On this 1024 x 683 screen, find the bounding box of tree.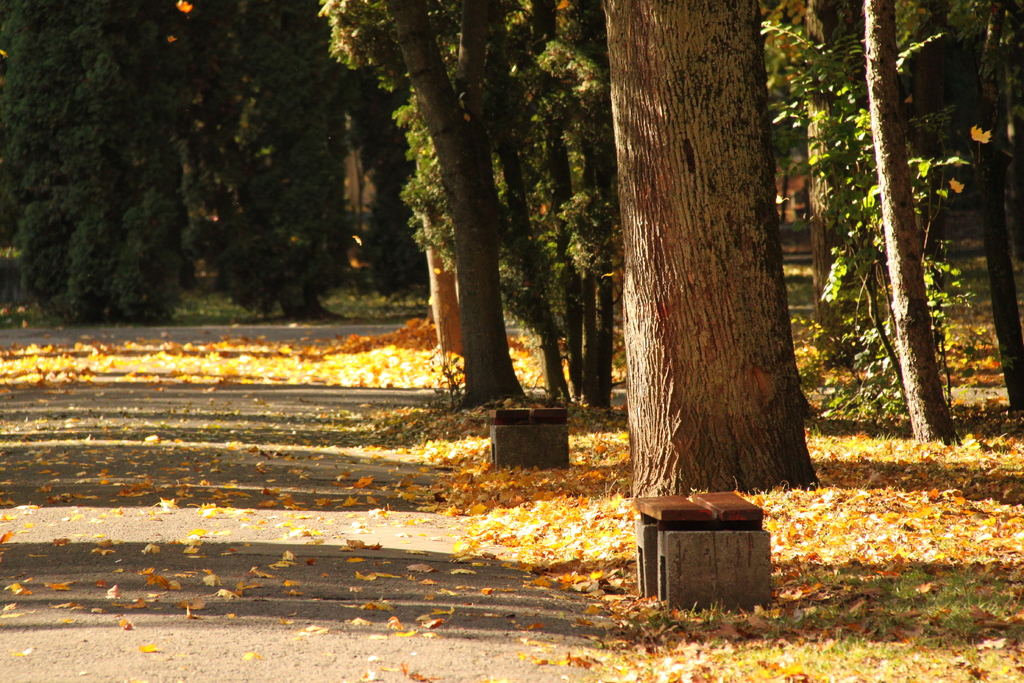
Bounding box: select_region(420, 0, 477, 370).
